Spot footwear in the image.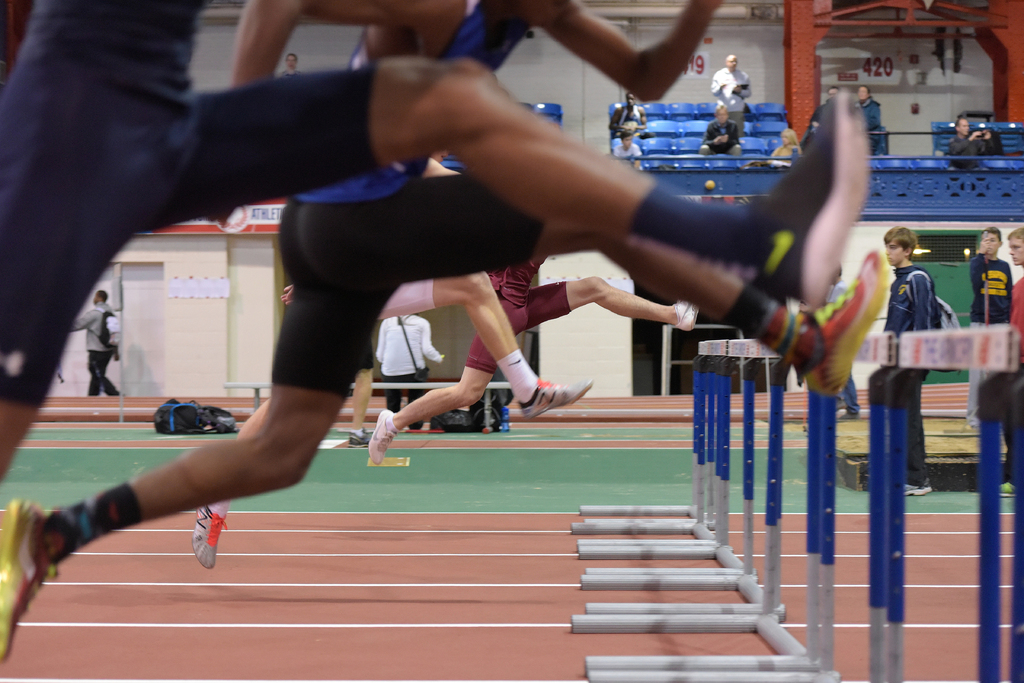
footwear found at l=901, t=484, r=935, b=495.
